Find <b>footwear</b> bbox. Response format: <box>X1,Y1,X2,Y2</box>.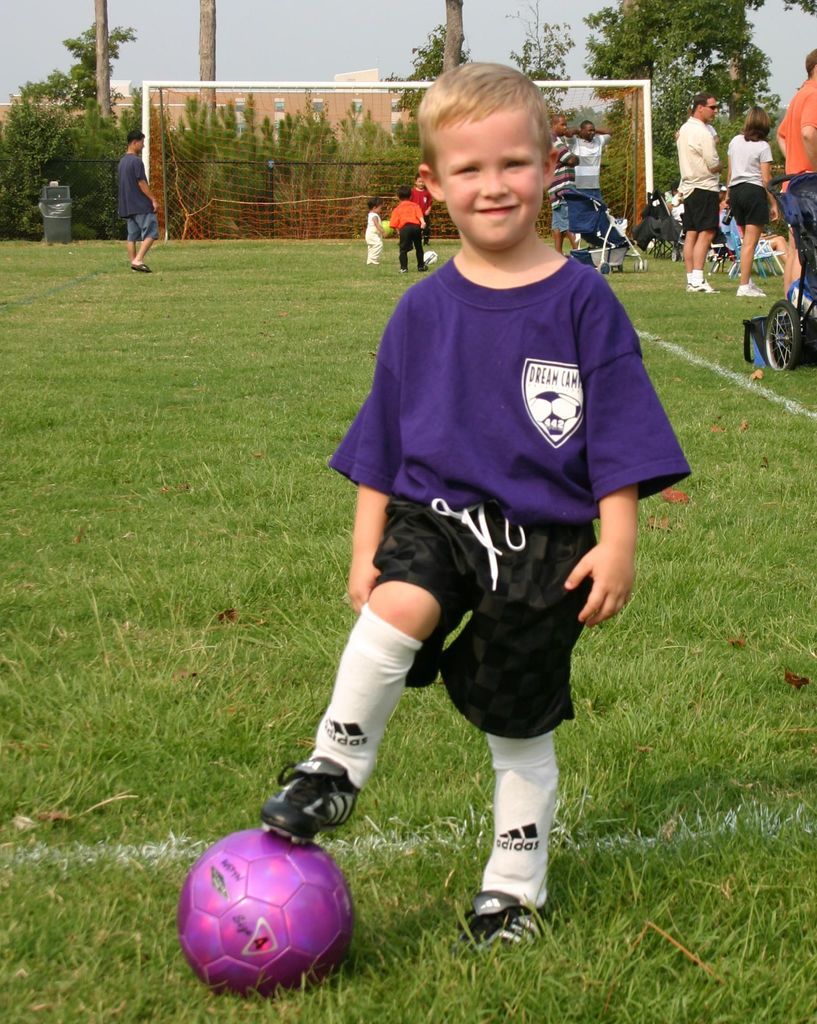
<box>689,280,717,294</box>.
